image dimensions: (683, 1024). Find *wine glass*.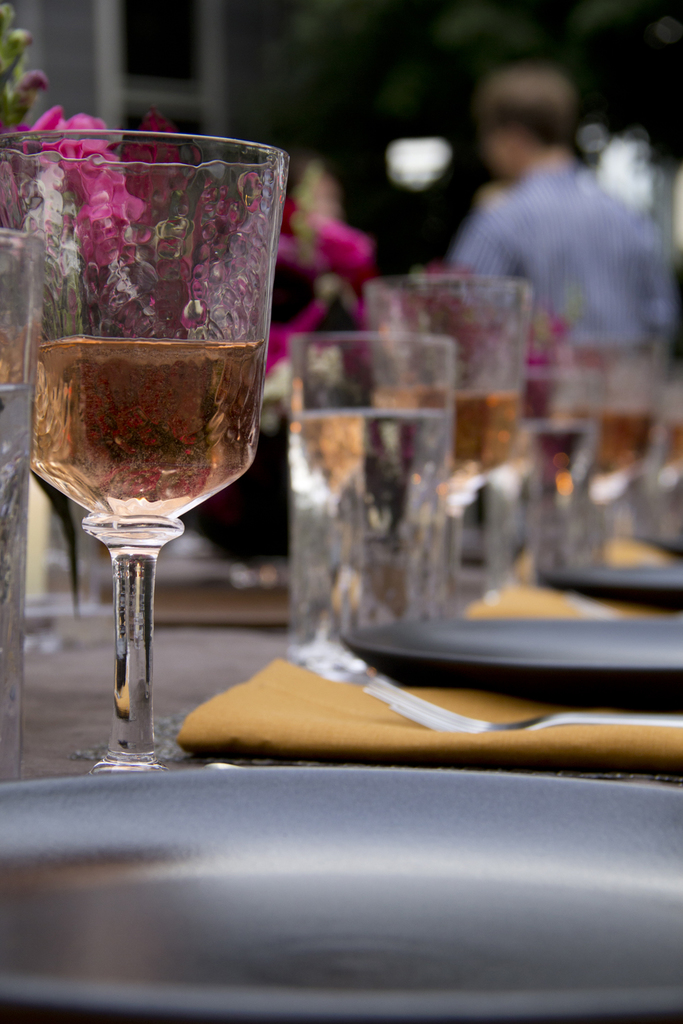
region(5, 130, 282, 782).
